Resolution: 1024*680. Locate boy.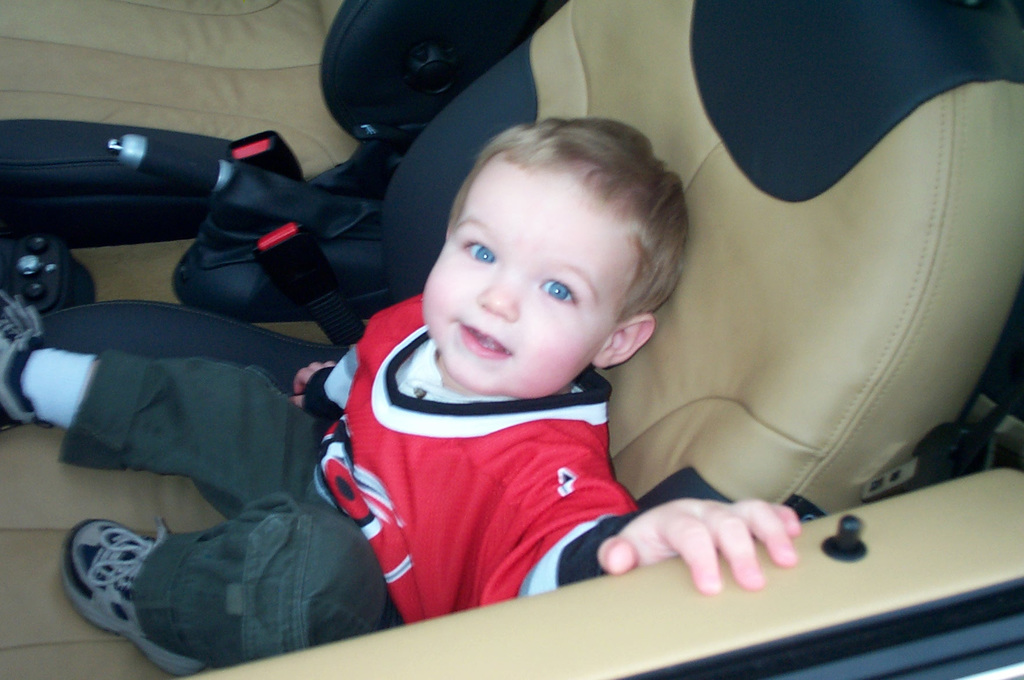
1 119 802 676.
